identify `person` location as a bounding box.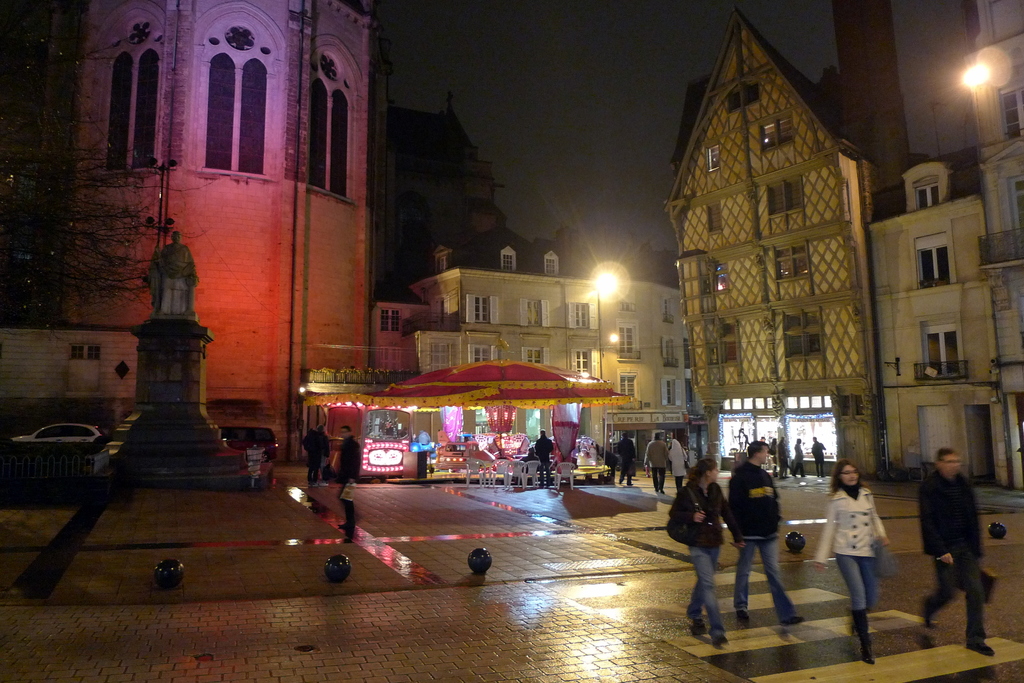
box(813, 440, 828, 479).
